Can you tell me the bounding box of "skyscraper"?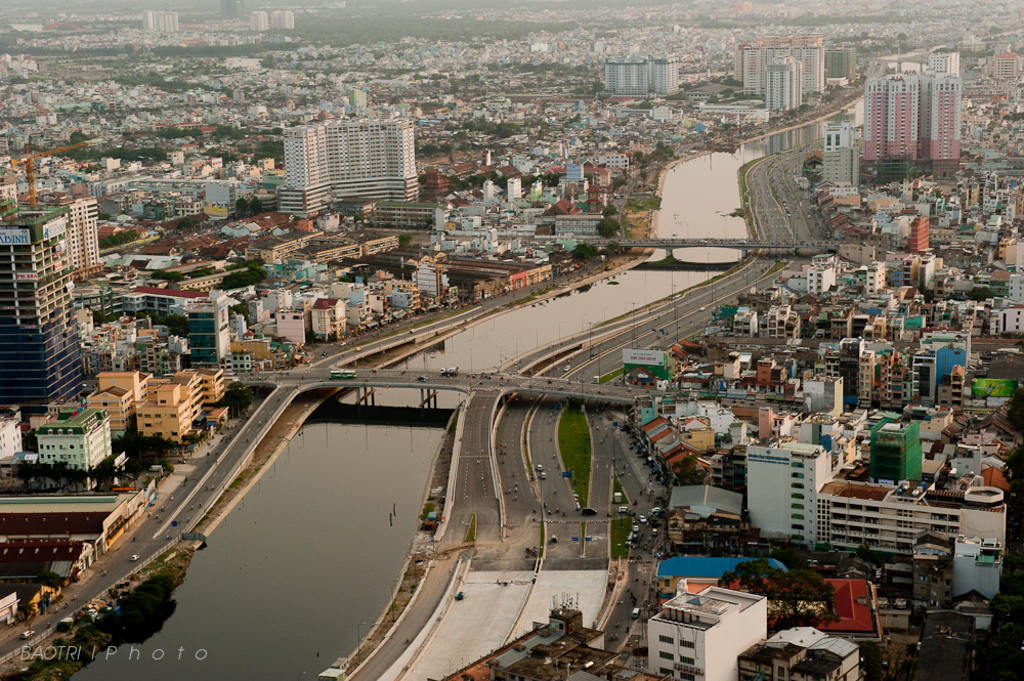
locate(0, 197, 96, 413).
